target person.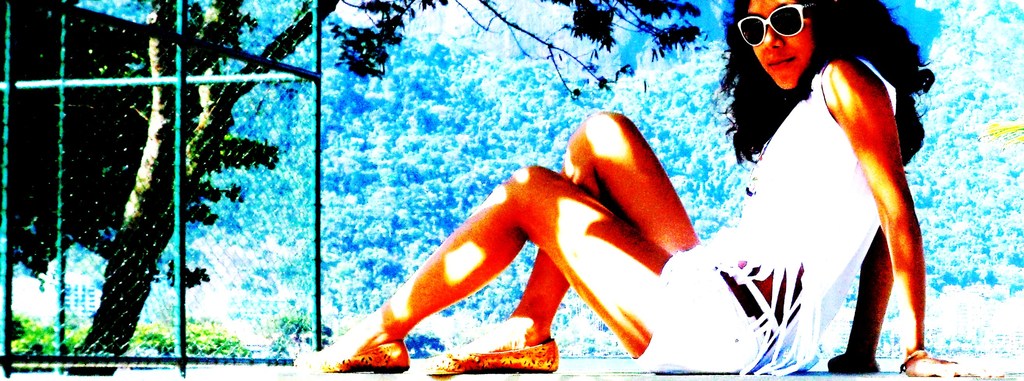
Target region: 291:0:1004:380.
